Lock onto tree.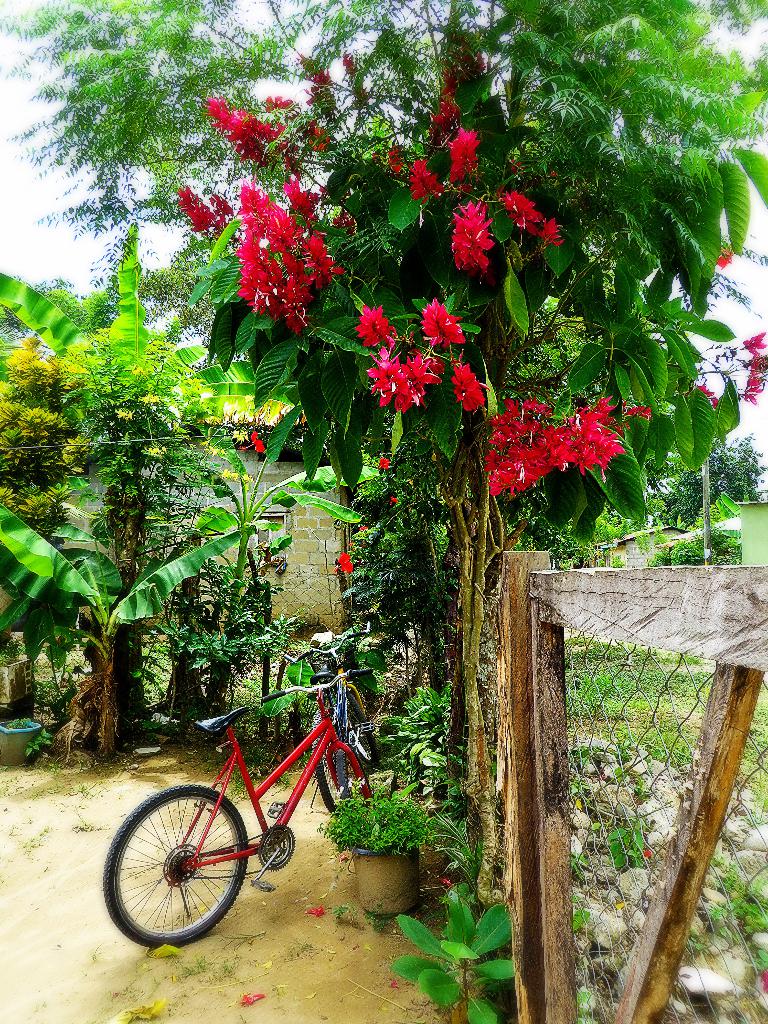
Locked: l=8, t=246, r=271, b=754.
